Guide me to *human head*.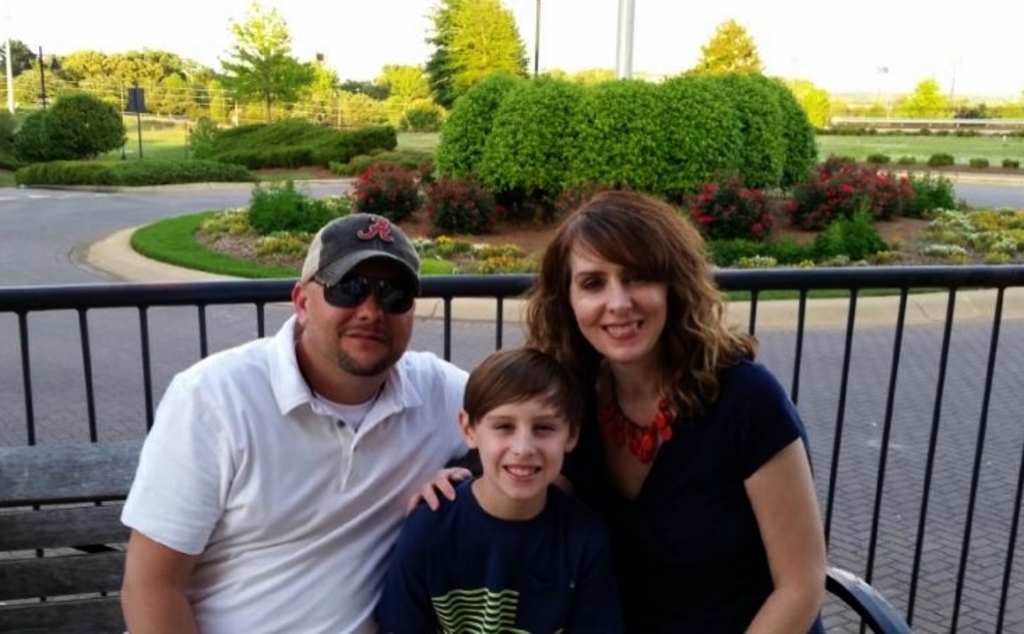
Guidance: pyautogui.locateOnScreen(563, 193, 676, 366).
